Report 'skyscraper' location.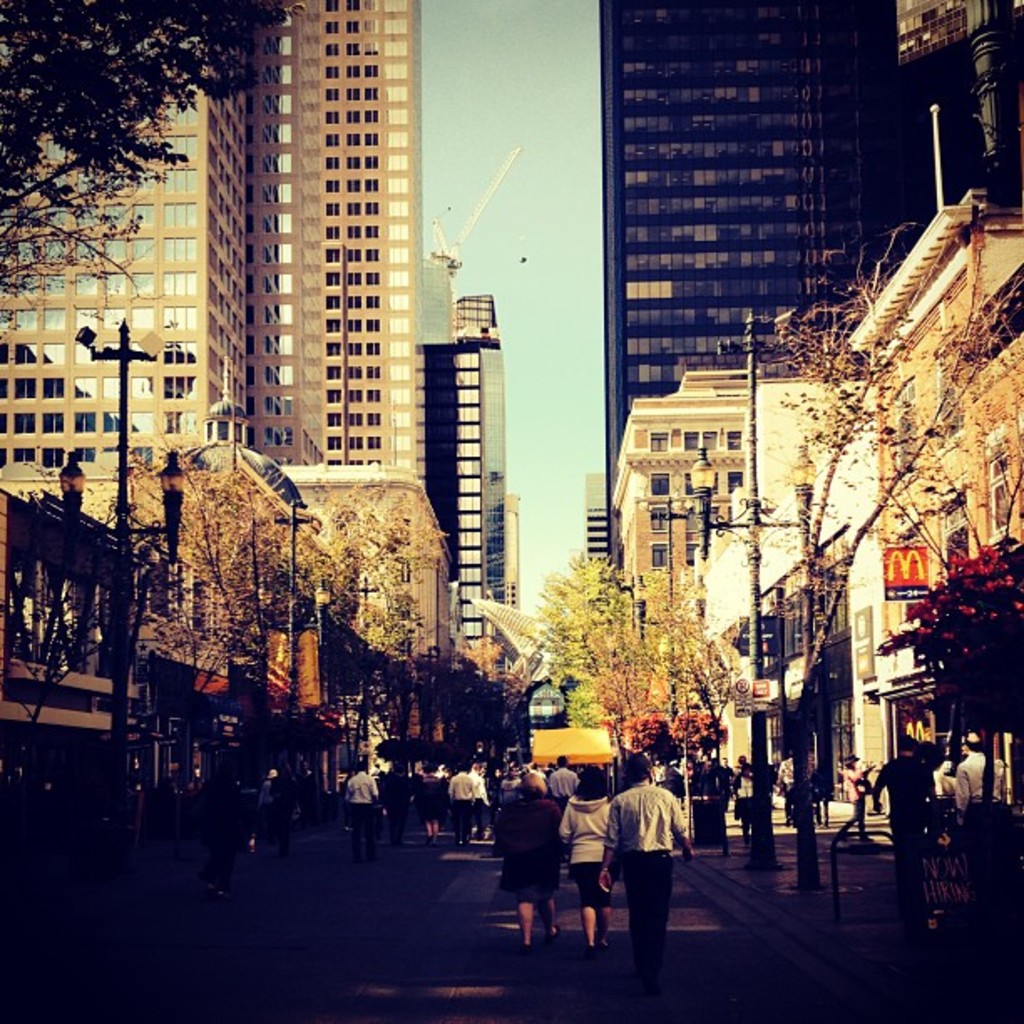
Report: 594,12,935,462.
